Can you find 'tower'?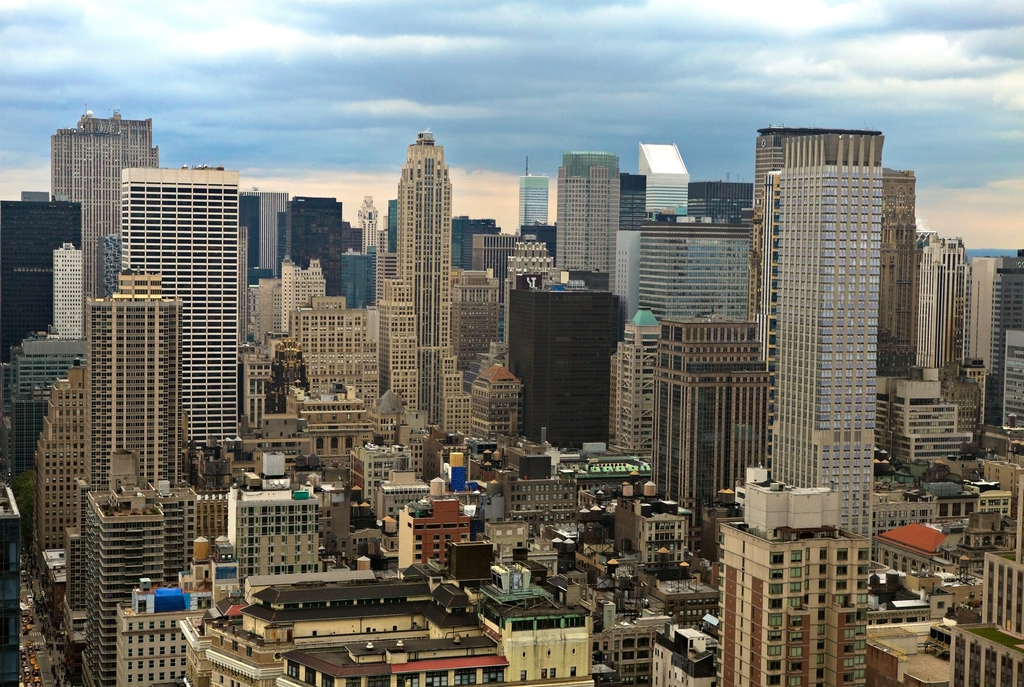
Yes, bounding box: bbox=(518, 158, 548, 234).
